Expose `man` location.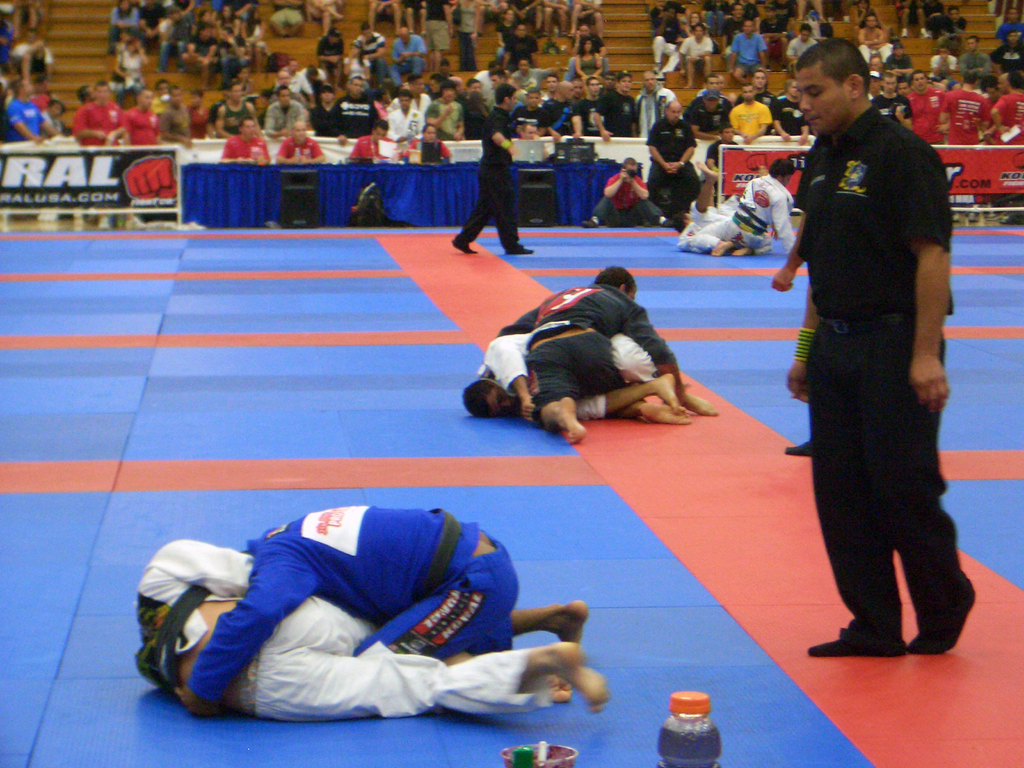
Exposed at 353, 118, 396, 163.
